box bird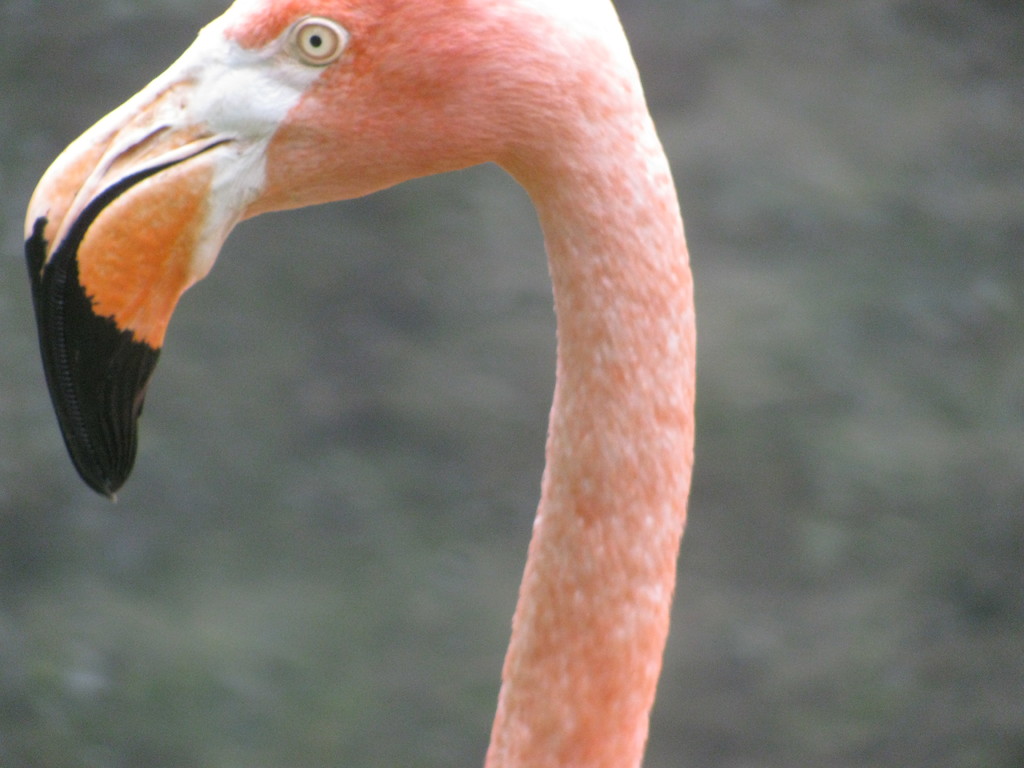
BBox(0, 24, 749, 719)
